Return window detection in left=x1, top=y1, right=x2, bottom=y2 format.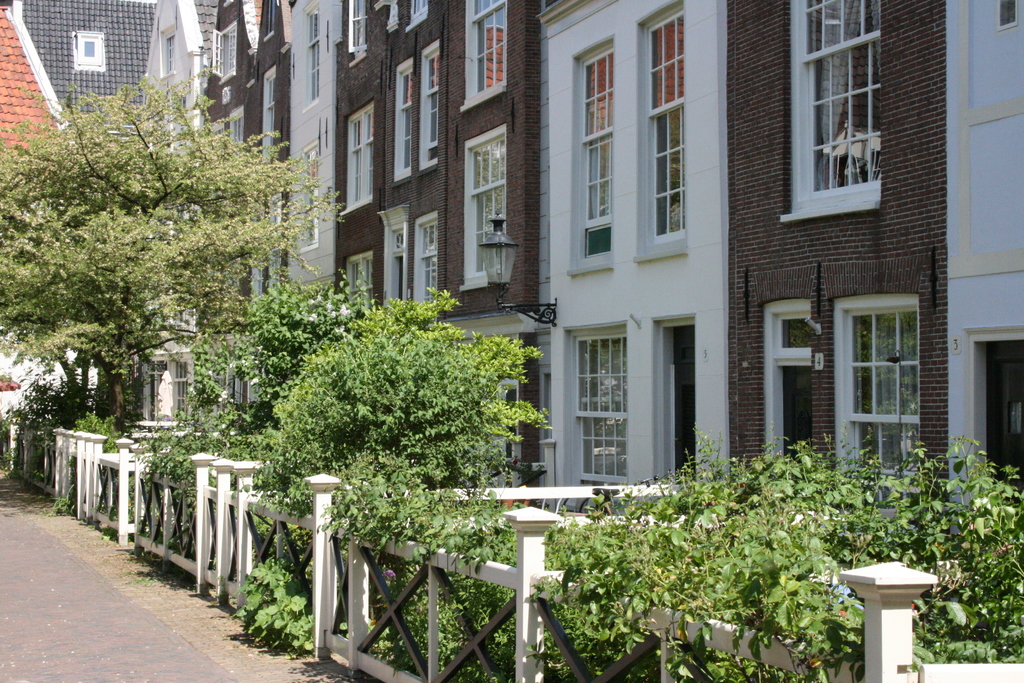
left=635, top=0, right=686, bottom=247.
